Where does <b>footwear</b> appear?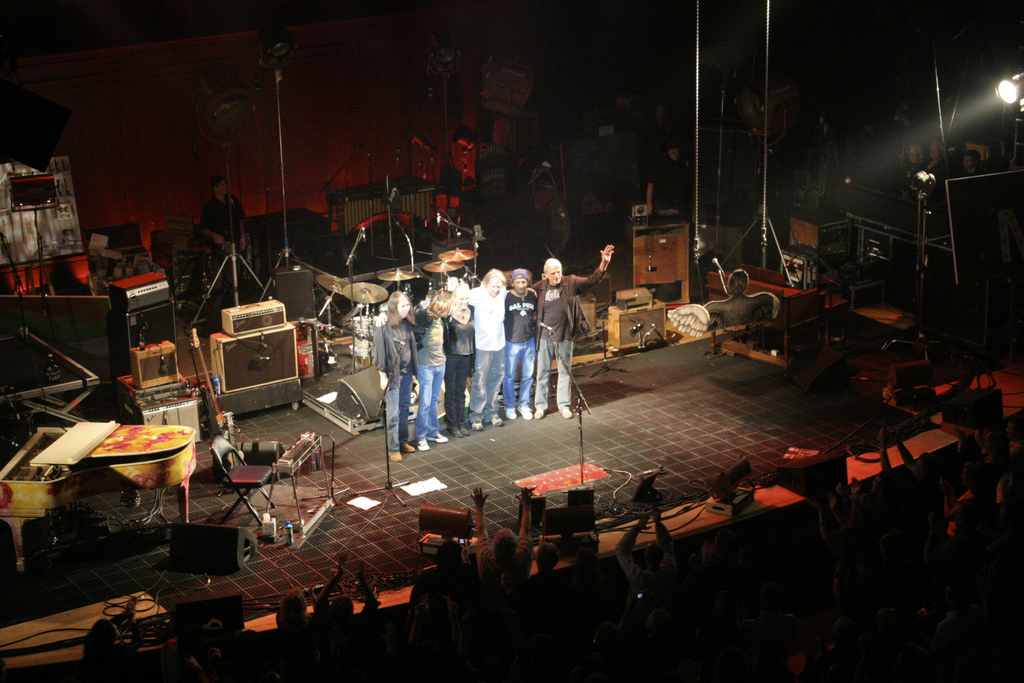
Appears at left=456, top=431, right=467, bottom=436.
